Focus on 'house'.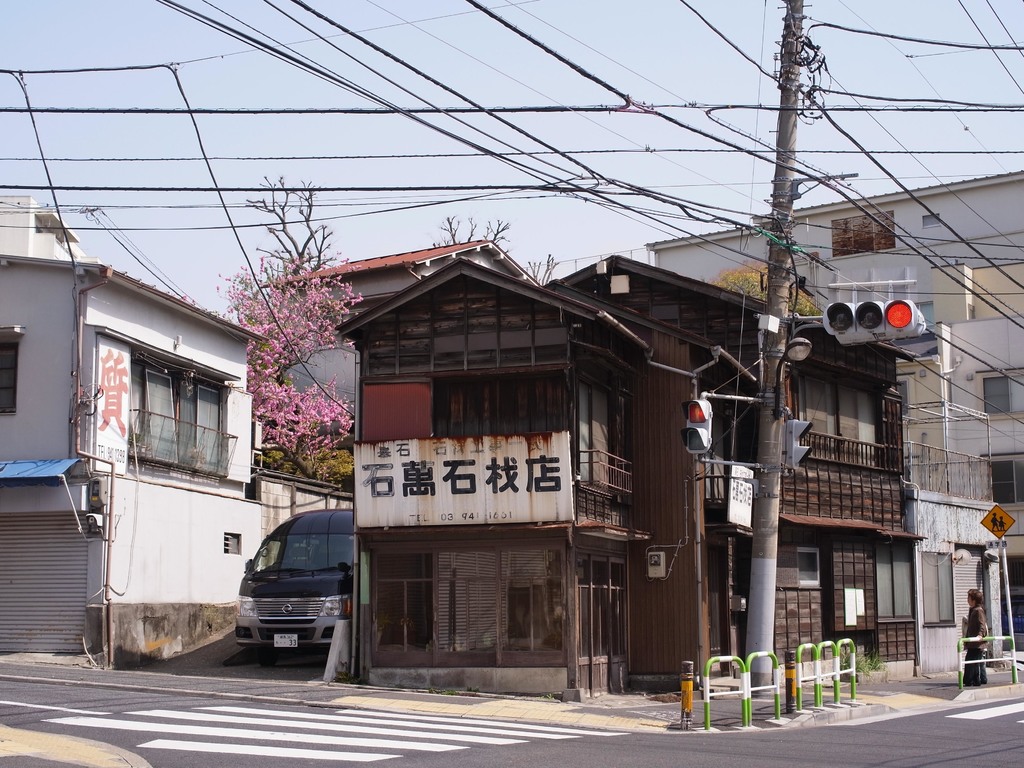
Focused at {"left": 0, "top": 195, "right": 76, "bottom": 265}.
